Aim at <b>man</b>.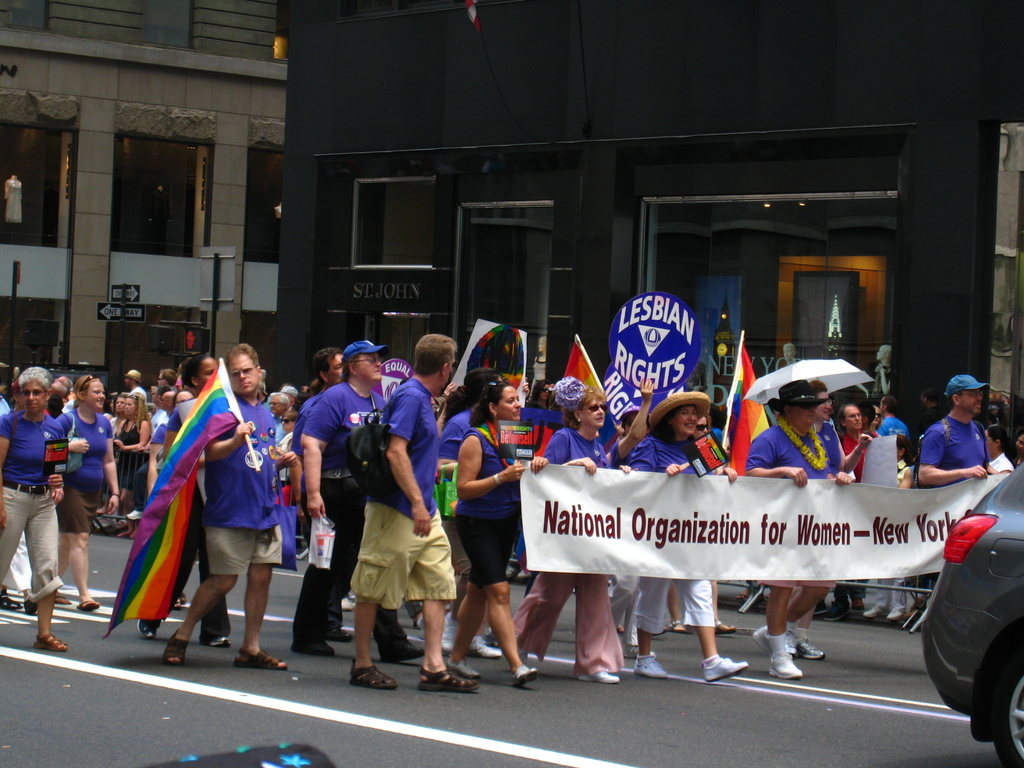
Aimed at (352, 327, 487, 695).
